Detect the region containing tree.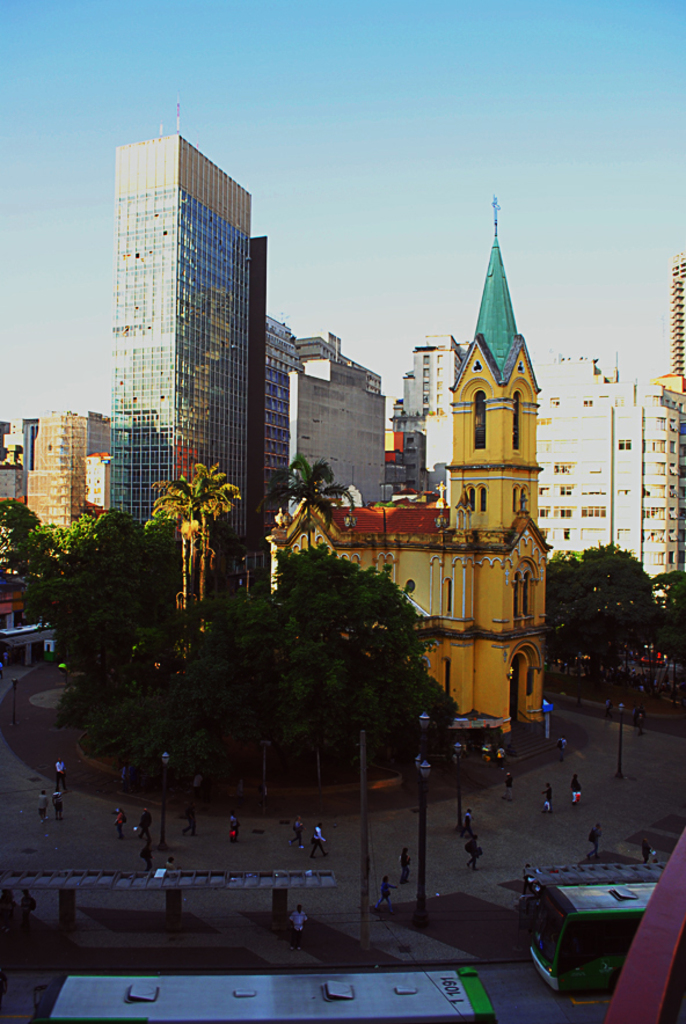
123, 473, 492, 793.
